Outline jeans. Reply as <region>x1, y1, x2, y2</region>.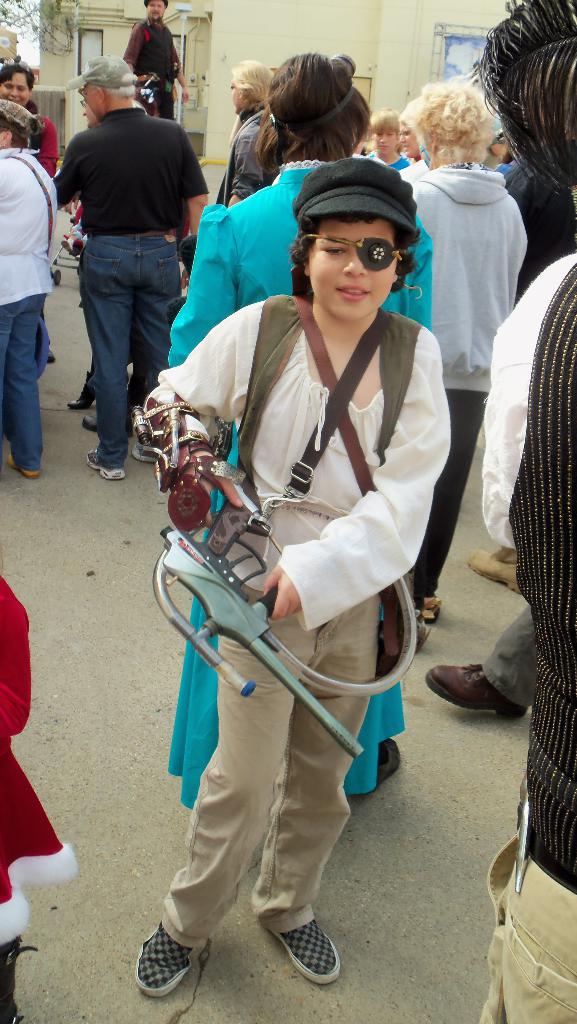
<region>0, 286, 44, 461</region>.
